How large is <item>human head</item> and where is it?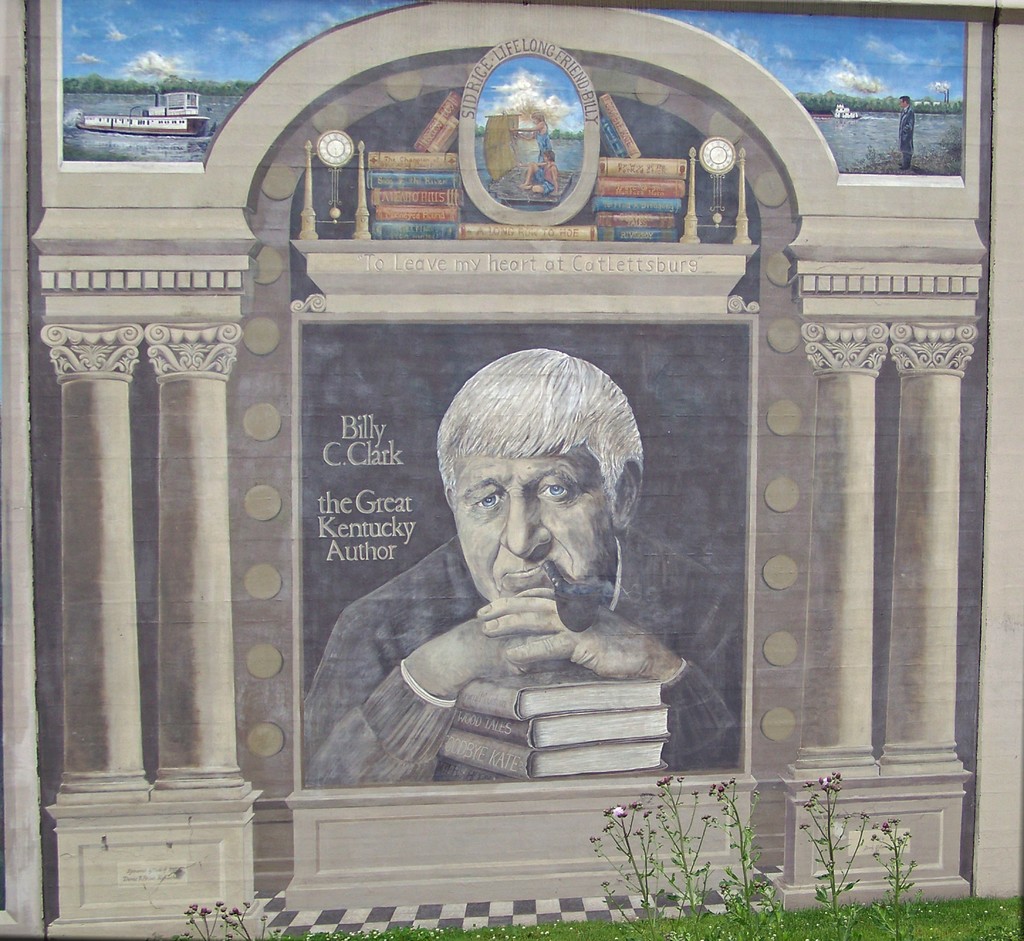
Bounding box: locate(529, 110, 547, 125).
